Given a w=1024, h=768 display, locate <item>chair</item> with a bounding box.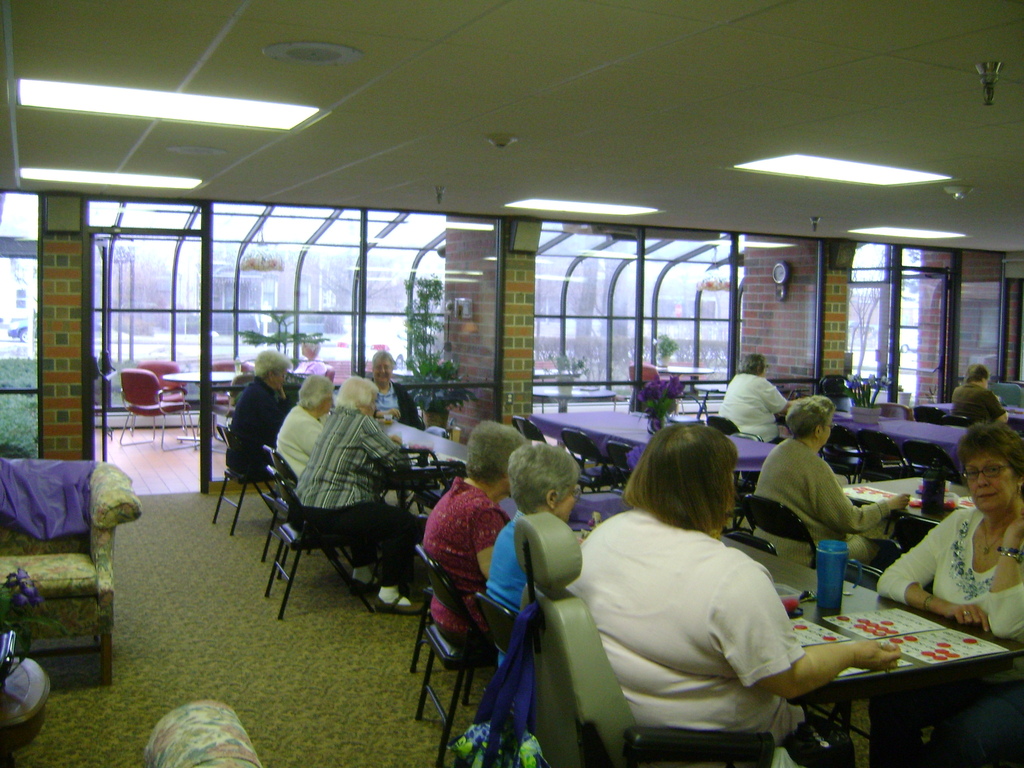
Located: (858,433,915,483).
